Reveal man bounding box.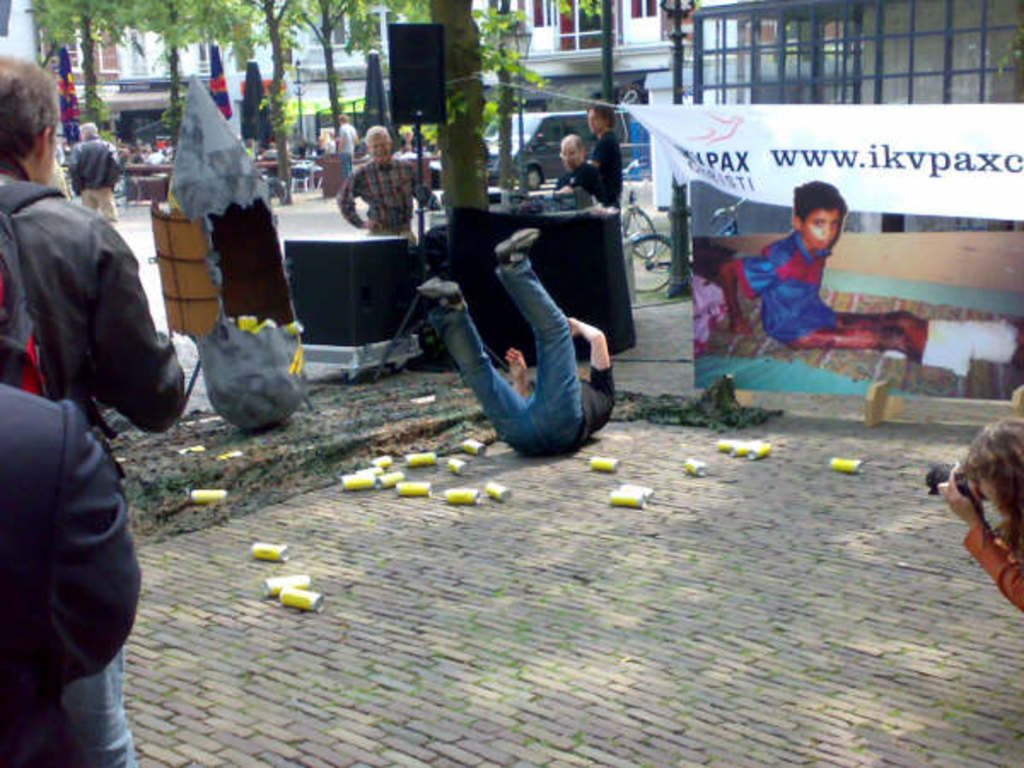
Revealed: 67/119/121/229.
